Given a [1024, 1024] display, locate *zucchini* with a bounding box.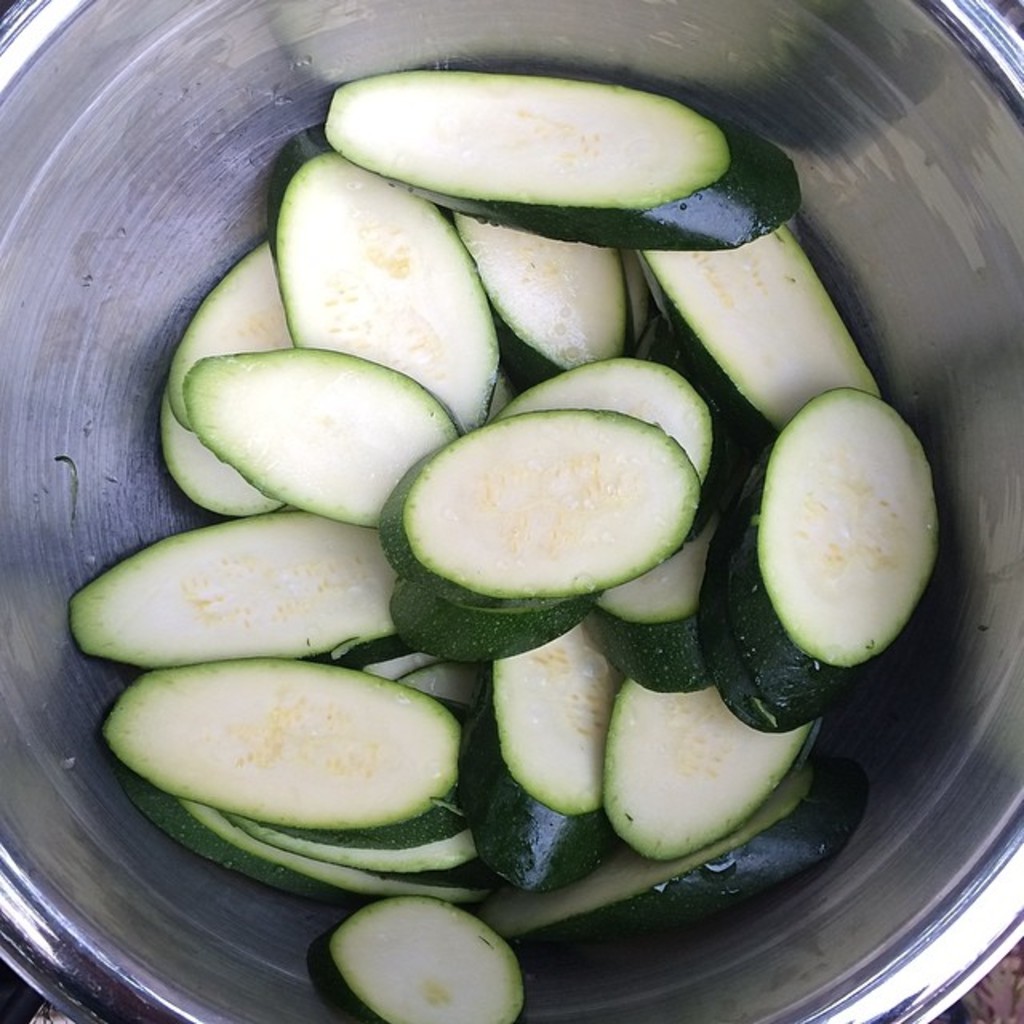
Located: <region>496, 613, 646, 835</region>.
